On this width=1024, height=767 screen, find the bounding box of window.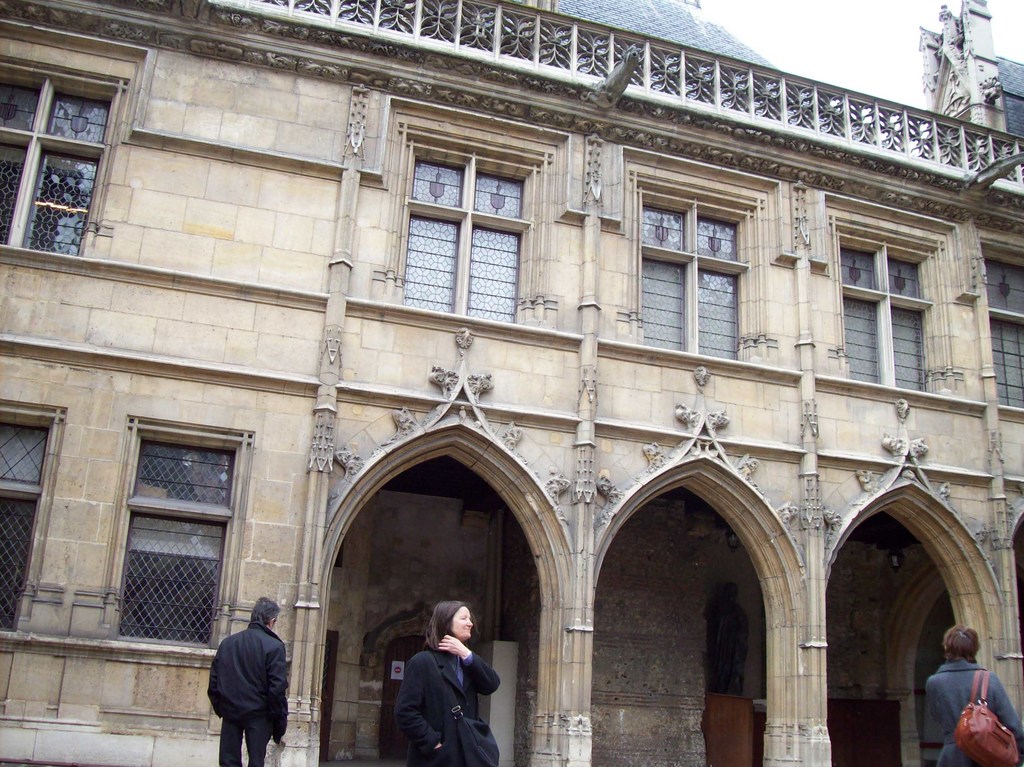
Bounding box: [107, 417, 256, 654].
